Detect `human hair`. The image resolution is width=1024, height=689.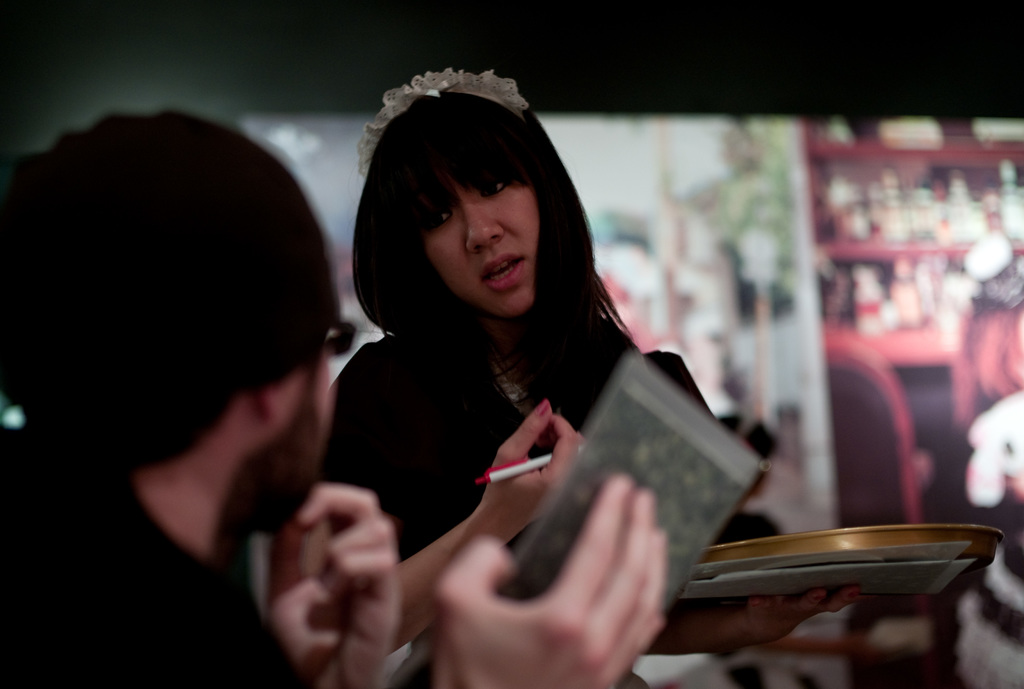
region(337, 68, 601, 394).
